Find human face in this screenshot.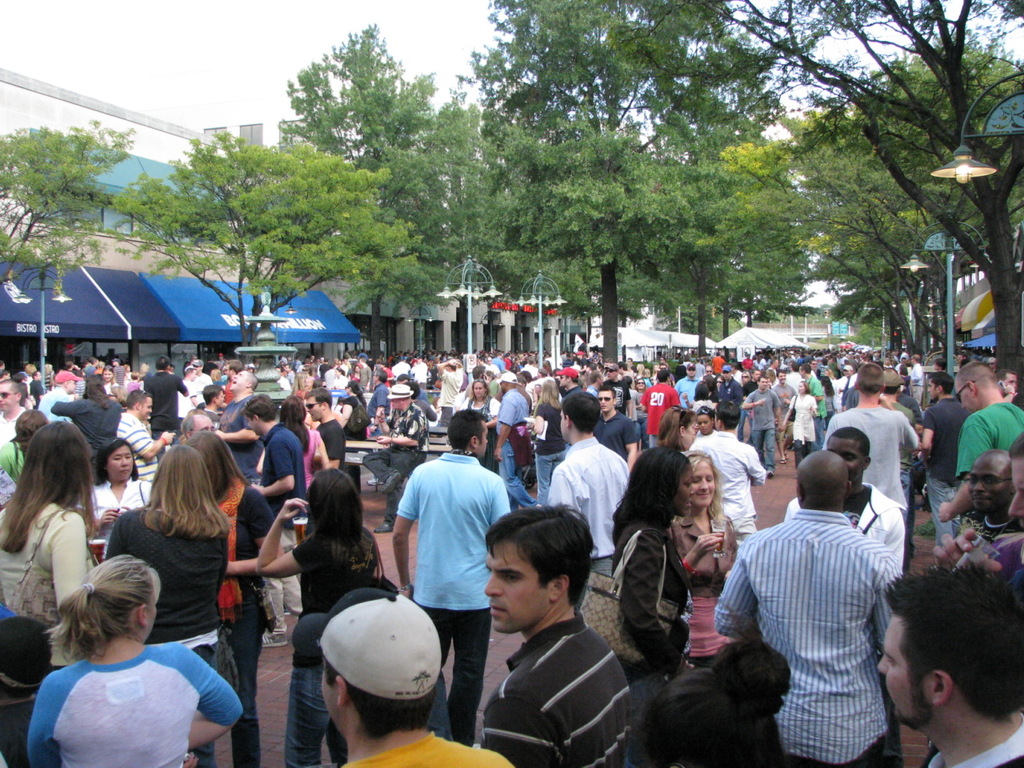
The bounding box for human face is l=685, t=459, r=714, b=509.
